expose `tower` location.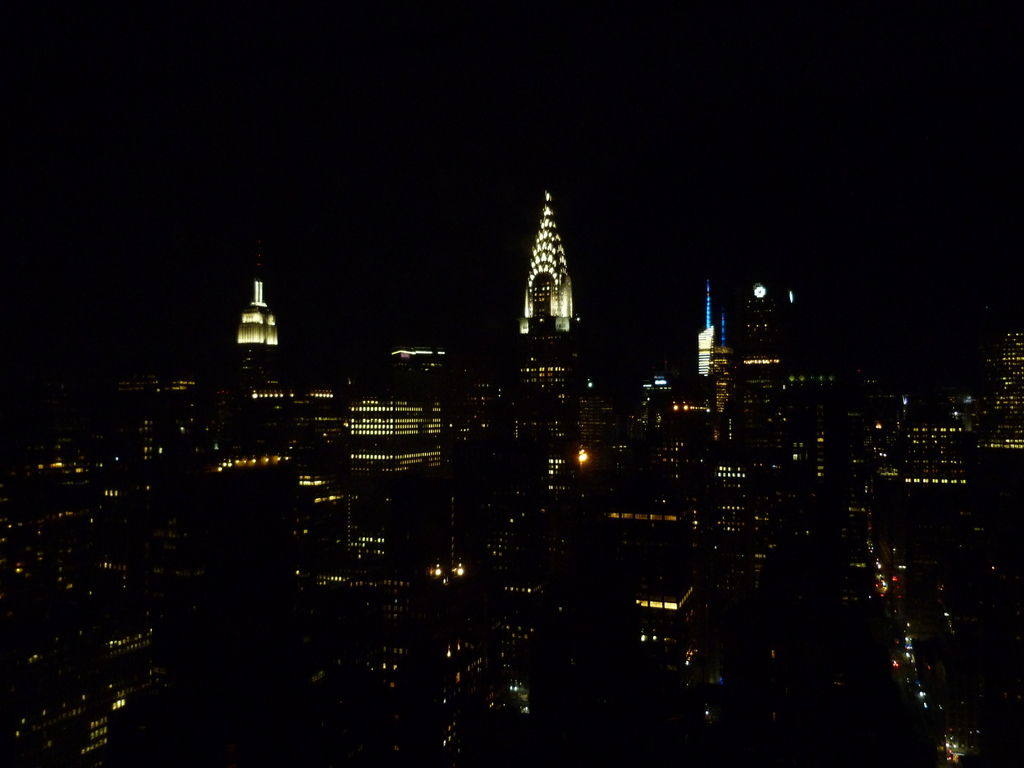
Exposed at 702/281/724/380.
